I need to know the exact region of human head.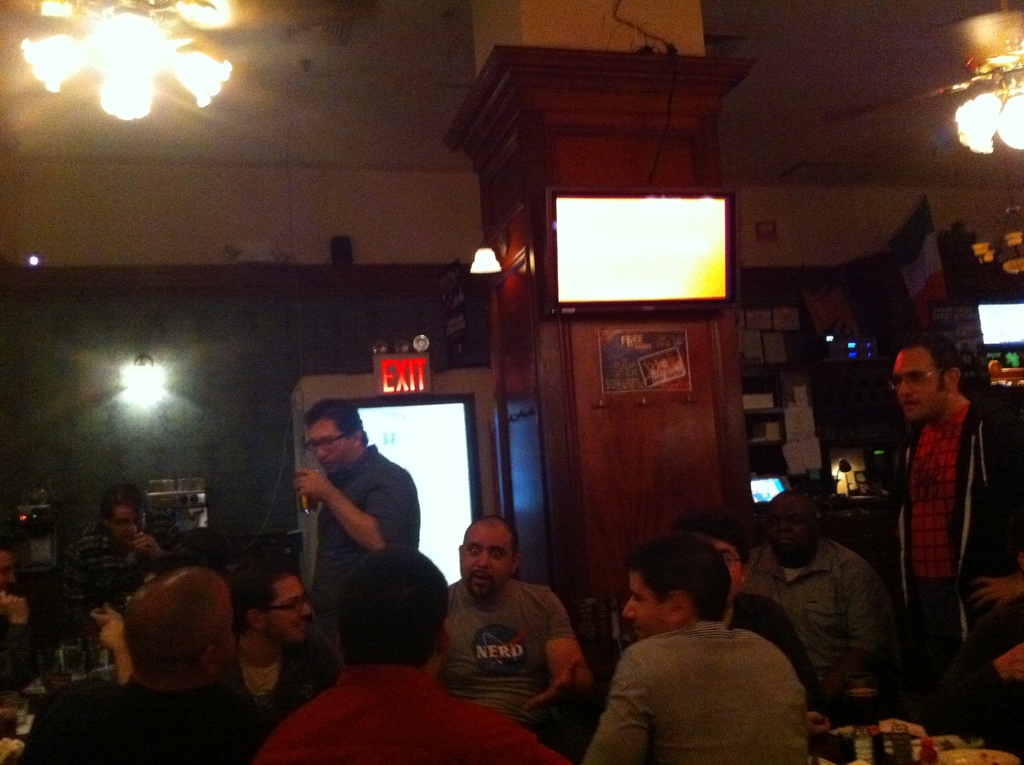
Region: {"x1": 120, "y1": 568, "x2": 232, "y2": 691}.
